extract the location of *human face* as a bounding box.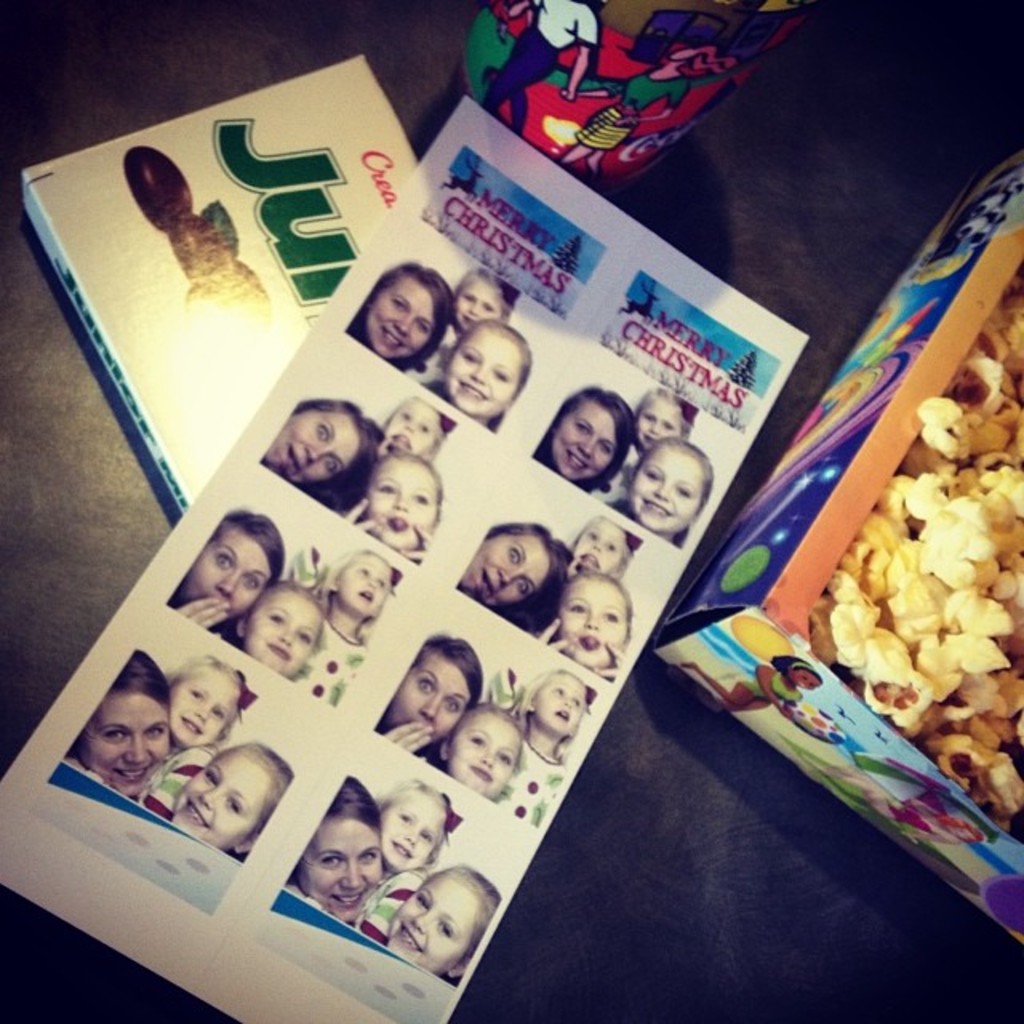
box=[296, 818, 378, 922].
